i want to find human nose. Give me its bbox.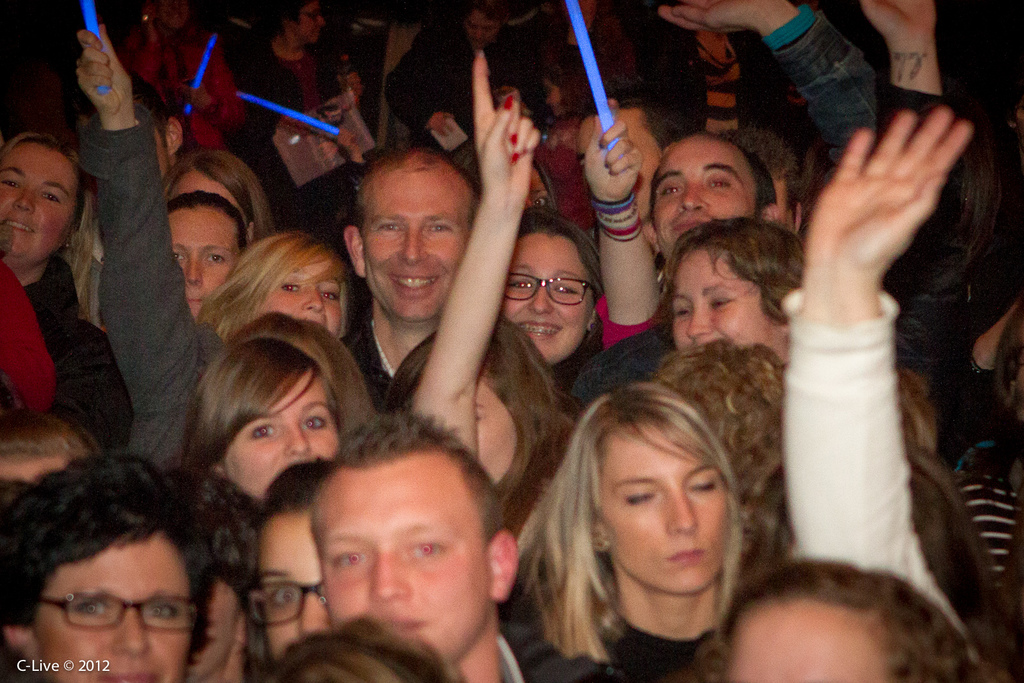
109,599,154,663.
